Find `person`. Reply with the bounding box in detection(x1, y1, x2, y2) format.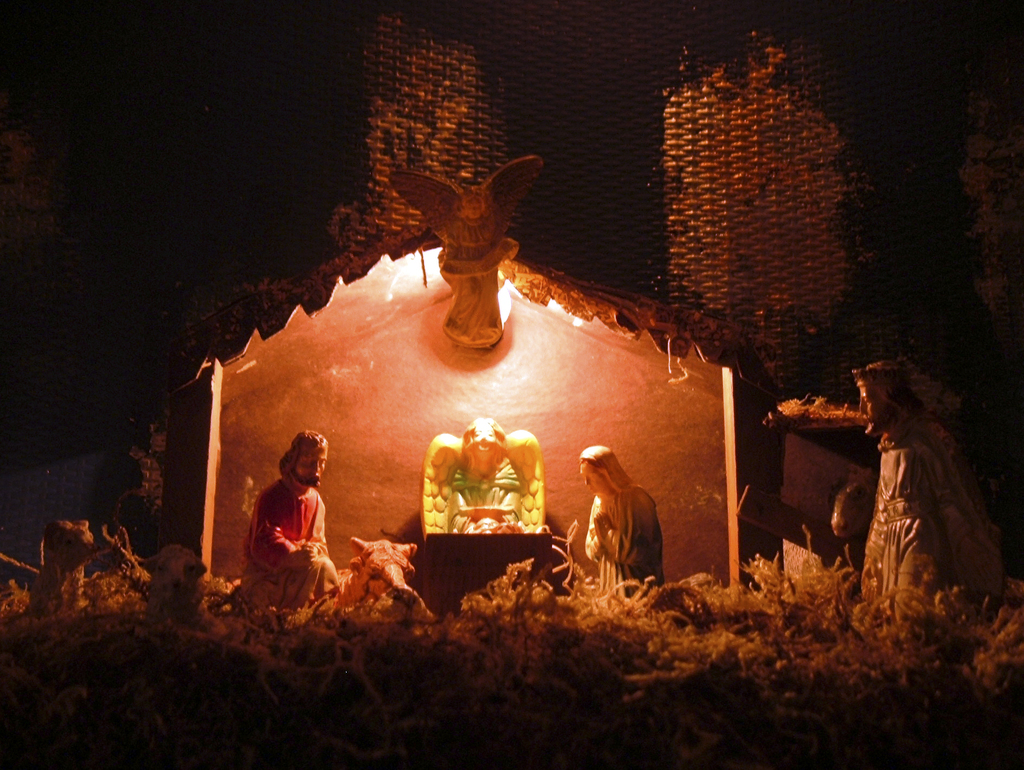
detection(852, 373, 991, 616).
